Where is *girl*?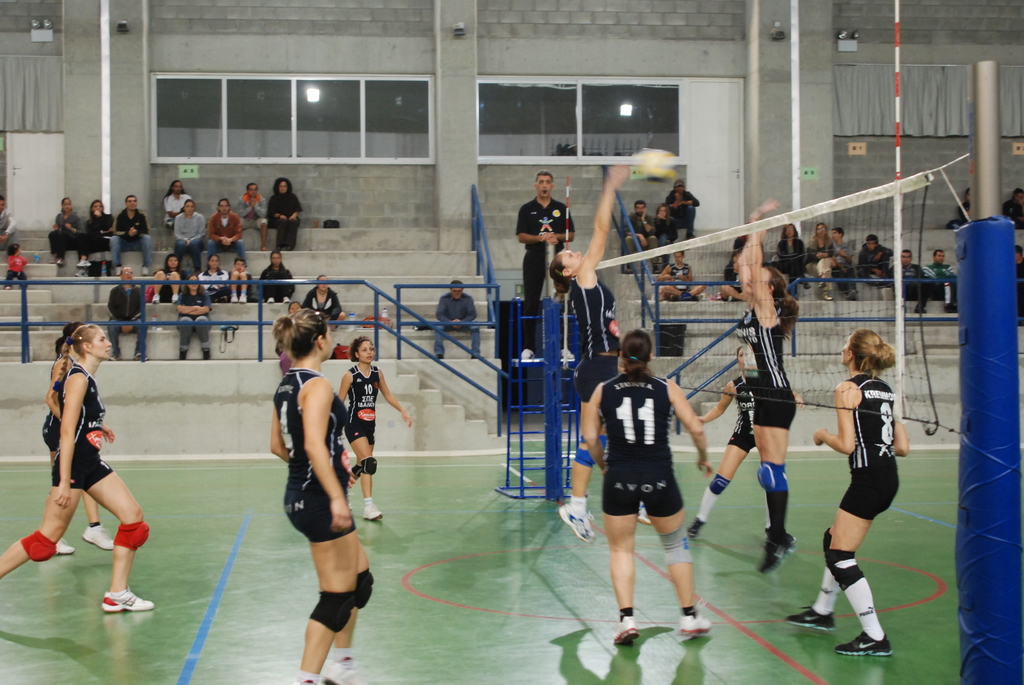
784:329:909:657.
